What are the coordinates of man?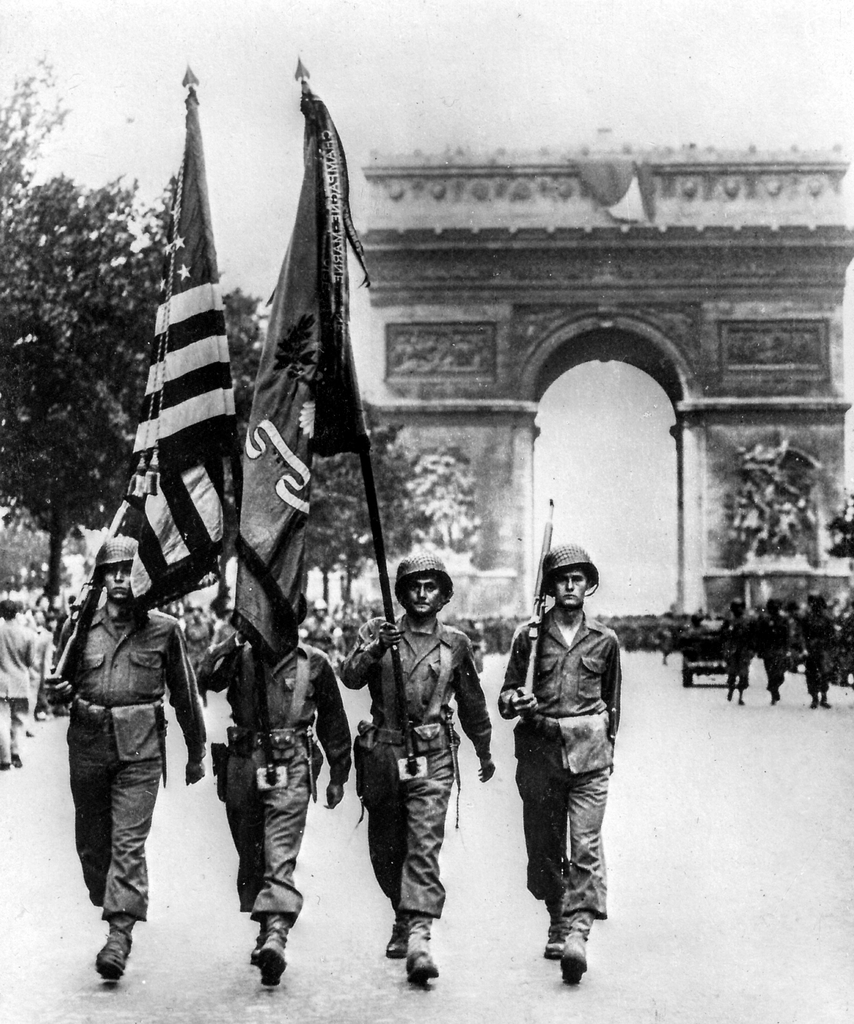
[40, 536, 211, 980].
